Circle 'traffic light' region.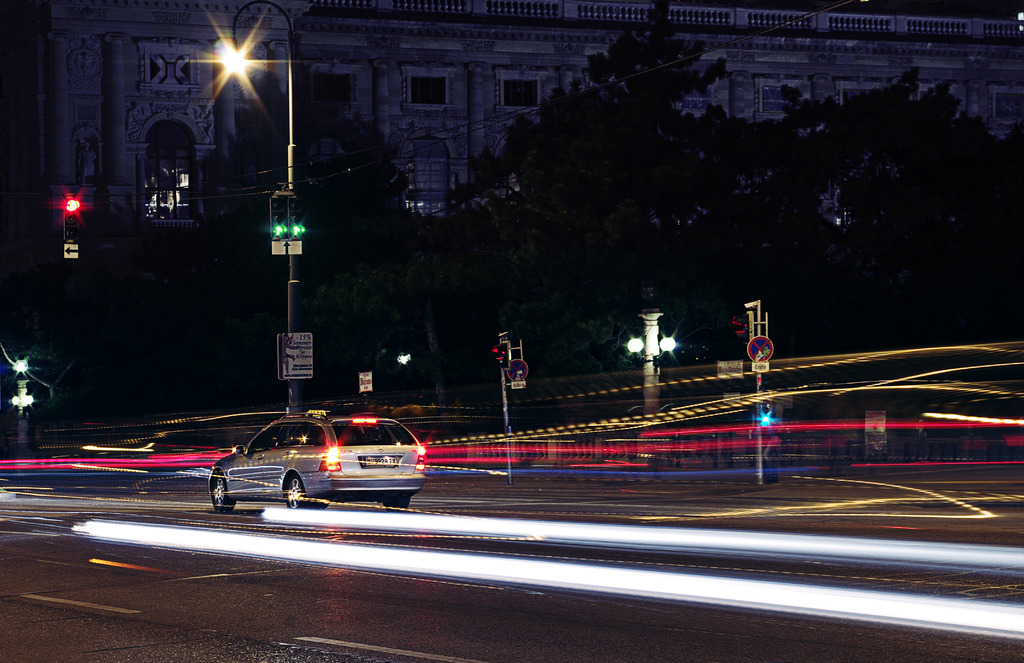
Region: rect(269, 193, 289, 243).
